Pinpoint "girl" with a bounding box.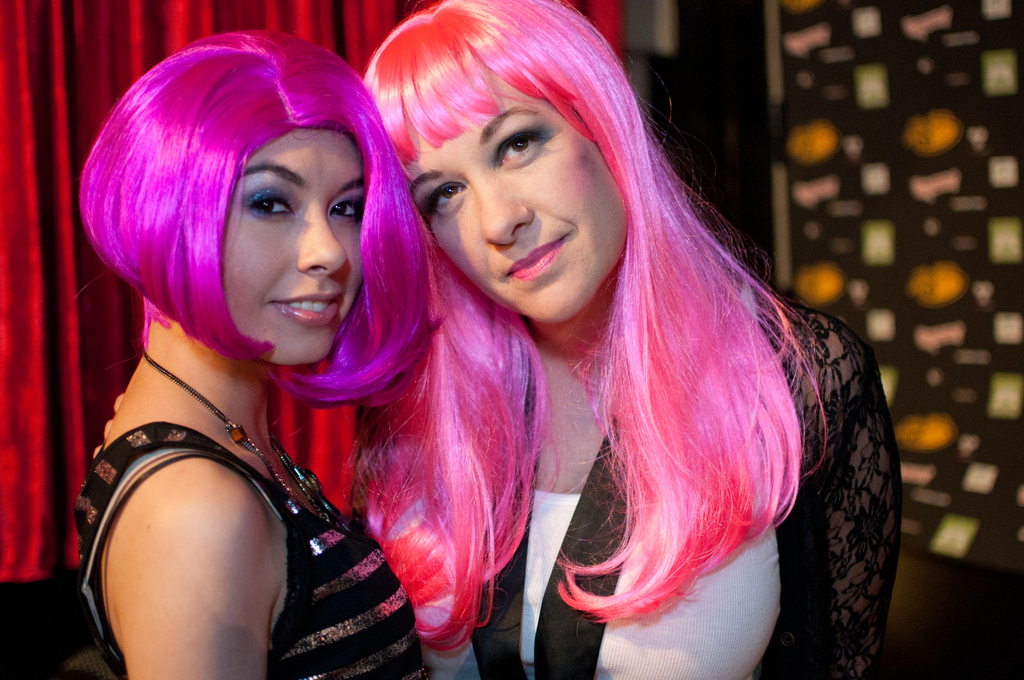
(349, 0, 897, 676).
